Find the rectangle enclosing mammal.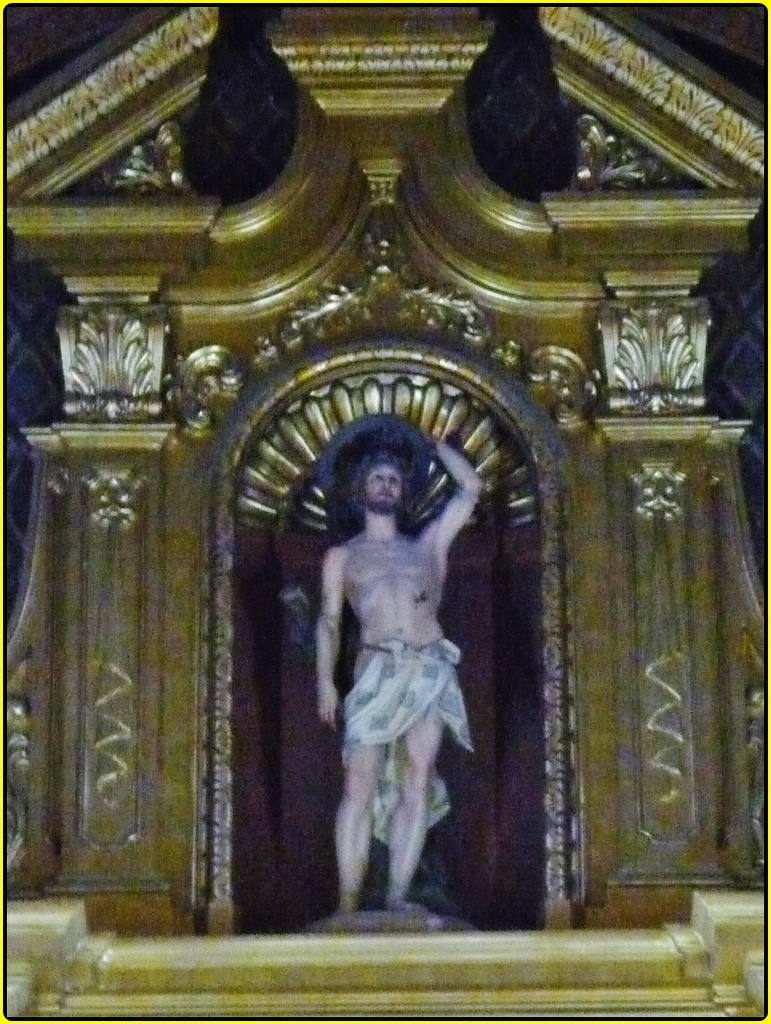
locate(295, 413, 496, 921).
